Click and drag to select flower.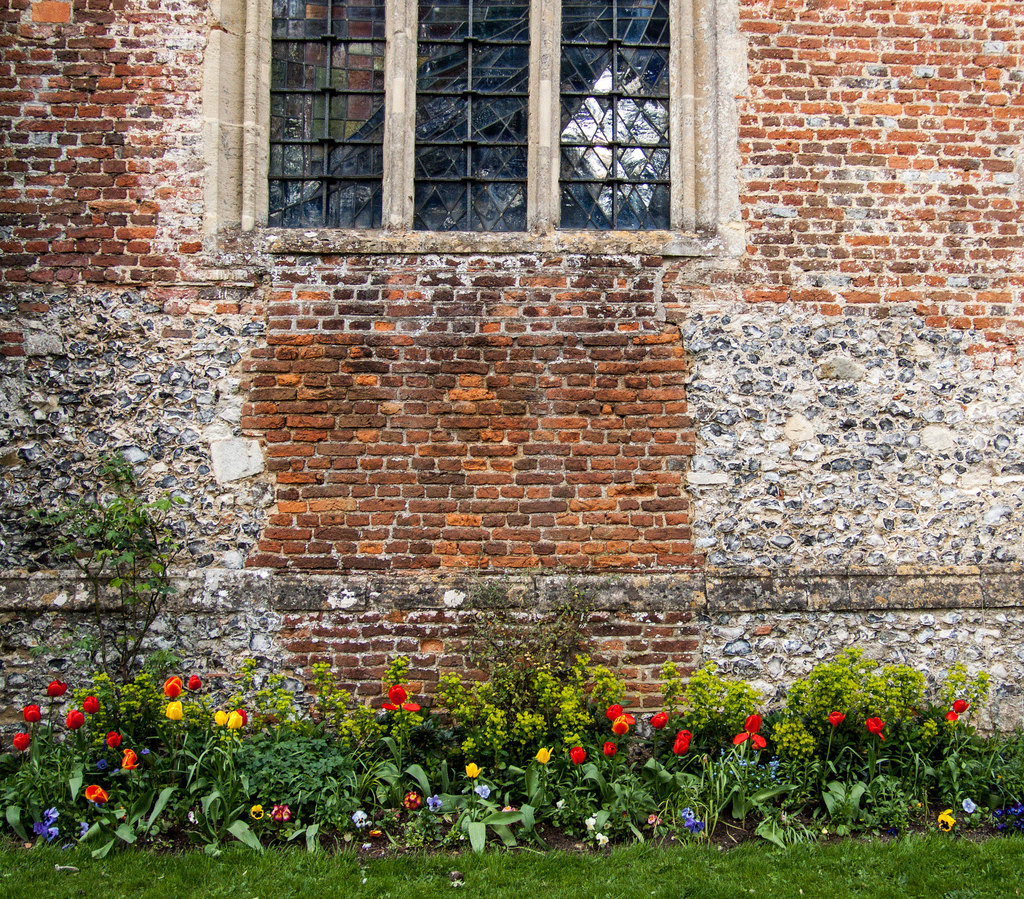
Selection: (left=86, top=697, right=99, bottom=716).
